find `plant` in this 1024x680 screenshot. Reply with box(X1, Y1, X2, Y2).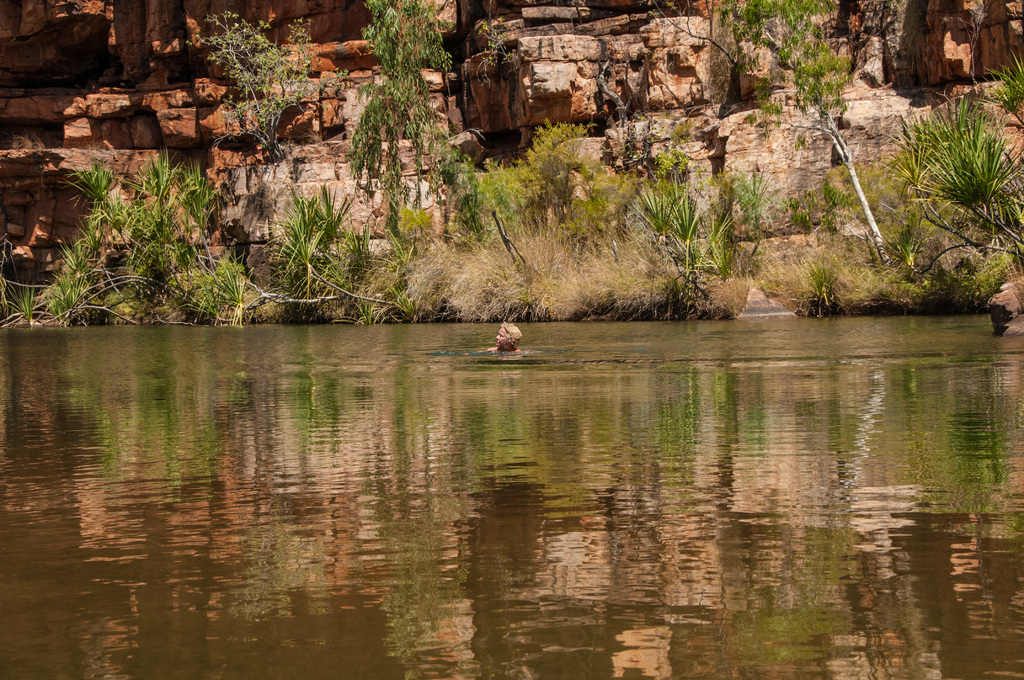
box(623, 189, 683, 277).
